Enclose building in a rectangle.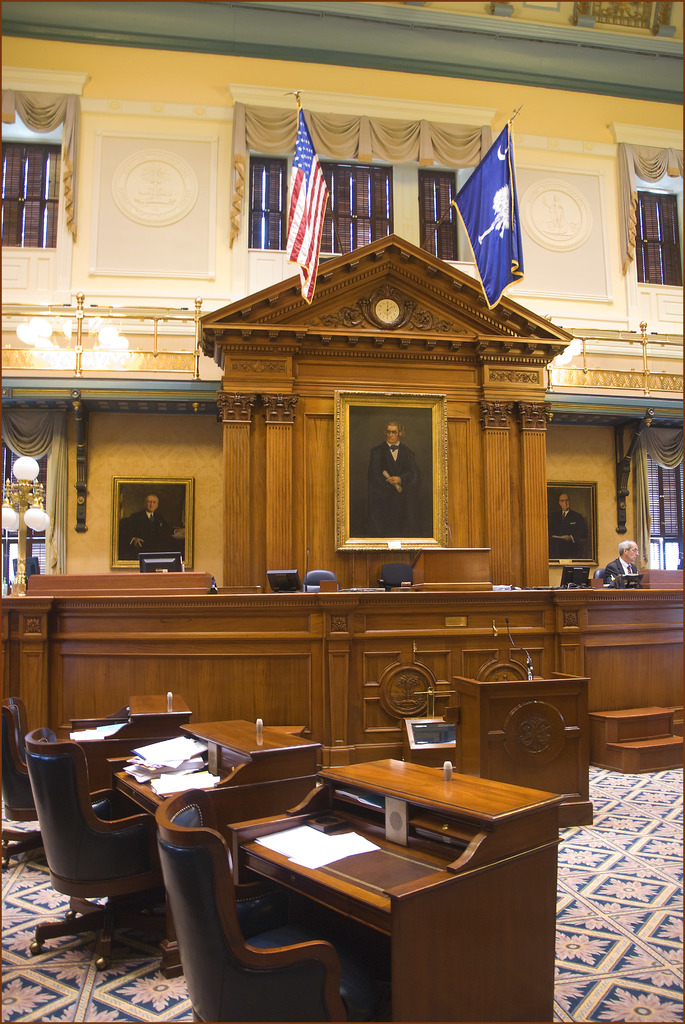
(left=0, top=0, right=684, bottom=1023).
